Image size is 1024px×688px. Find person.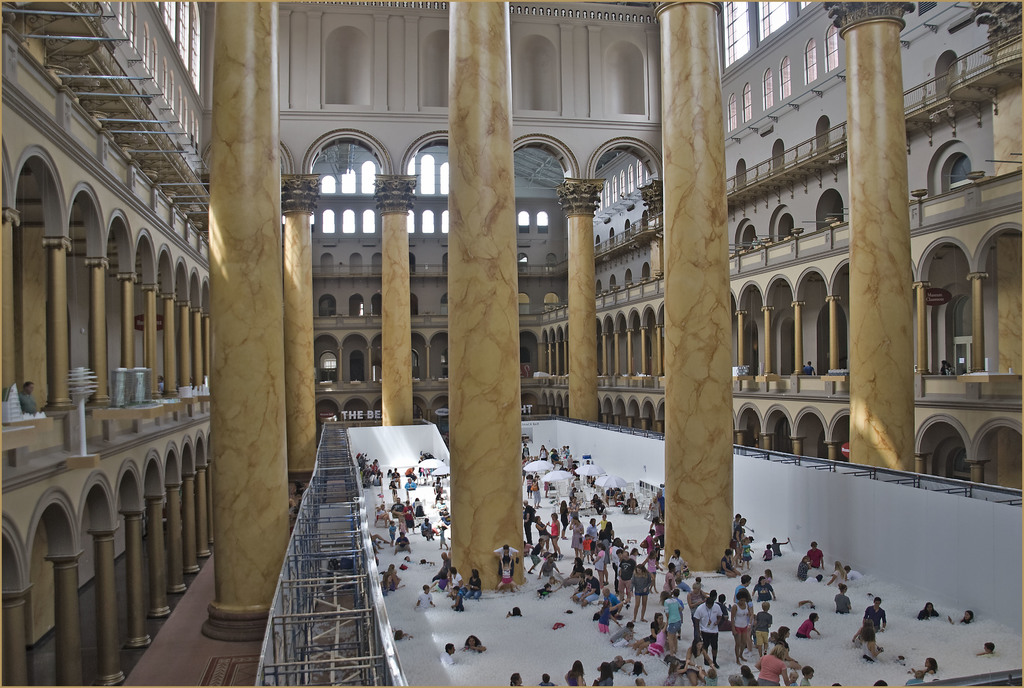
906:668:919:685.
